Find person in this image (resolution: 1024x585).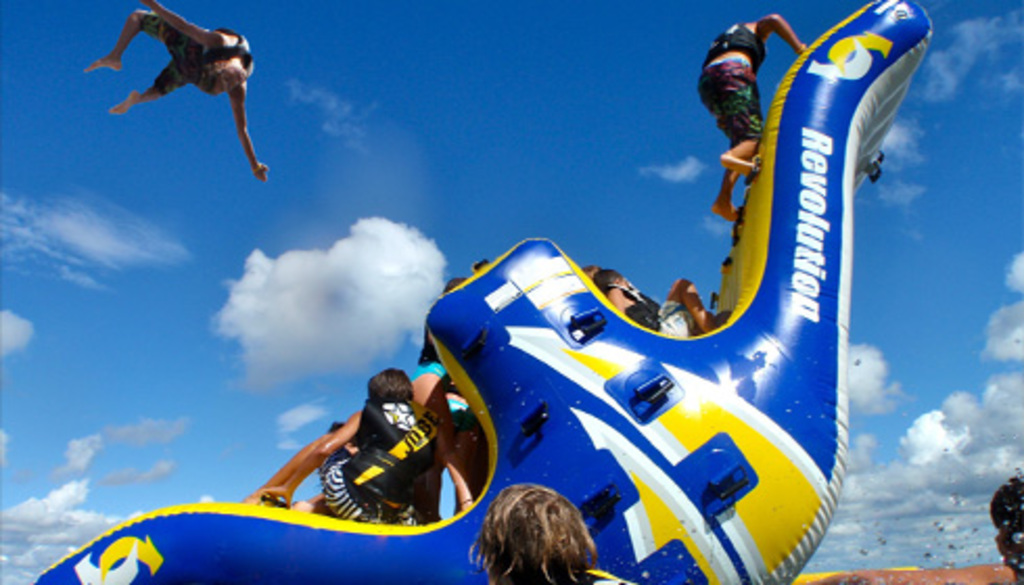
(x1=579, y1=263, x2=721, y2=332).
